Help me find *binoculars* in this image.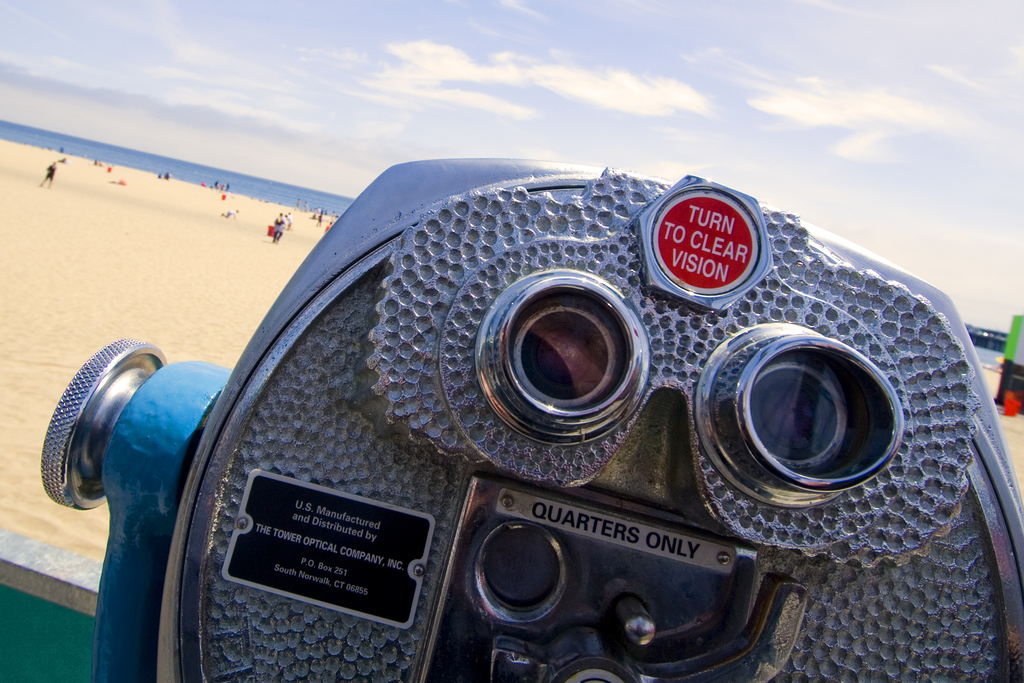
Found it: bbox=[52, 170, 1003, 659].
